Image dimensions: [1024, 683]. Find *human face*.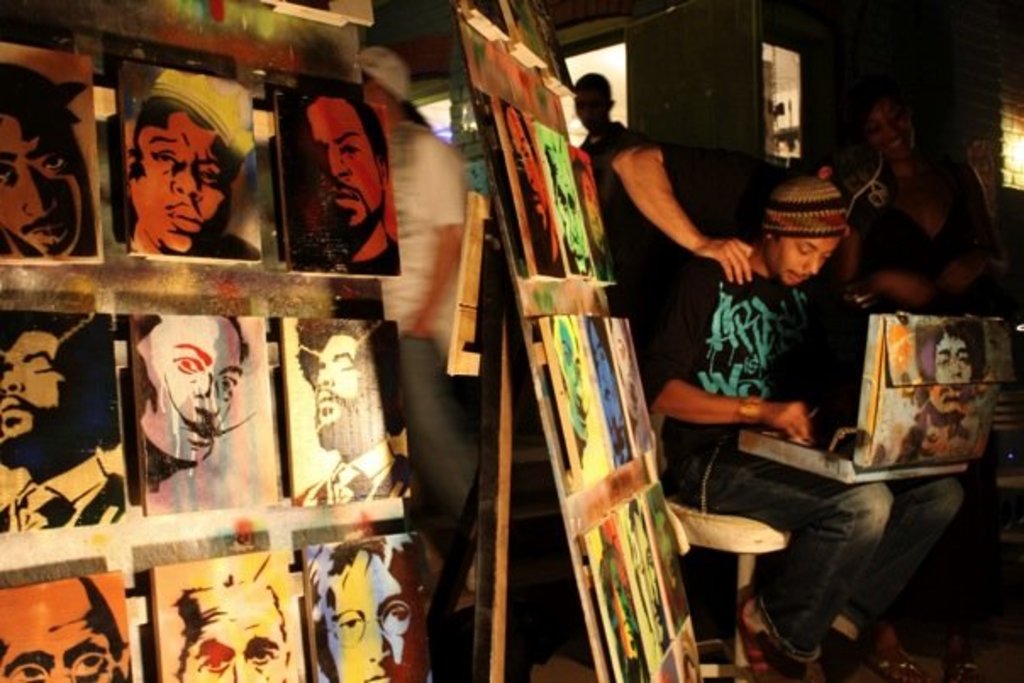
detection(131, 115, 236, 253).
